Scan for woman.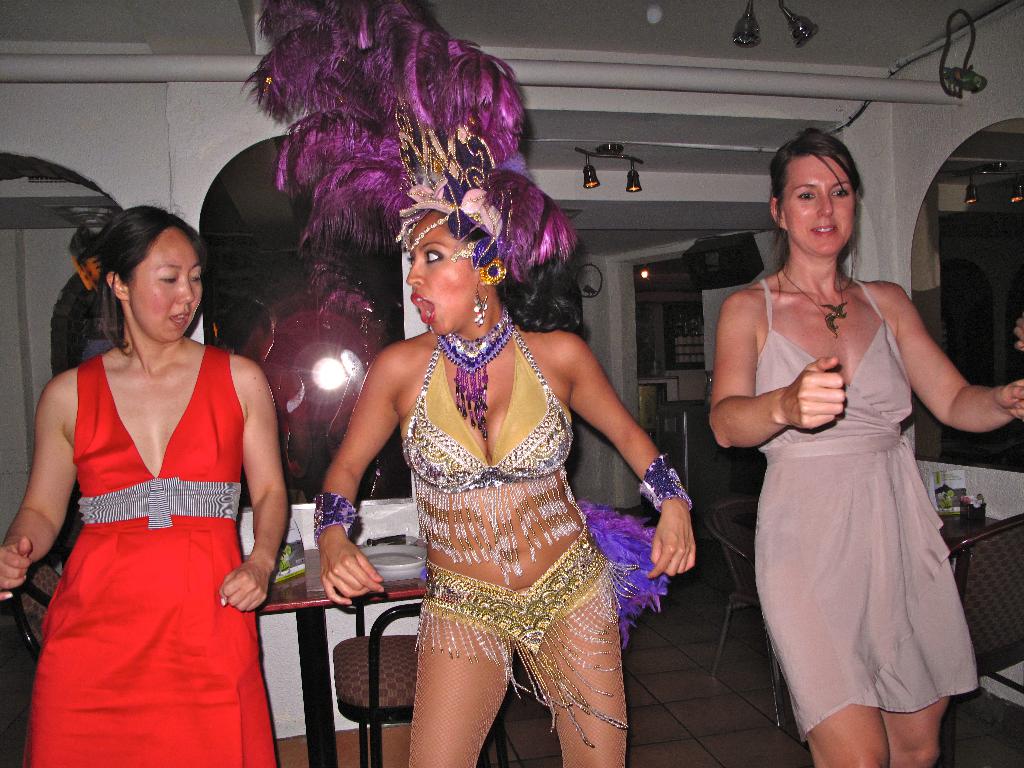
Scan result: [left=243, top=0, right=694, bottom=767].
